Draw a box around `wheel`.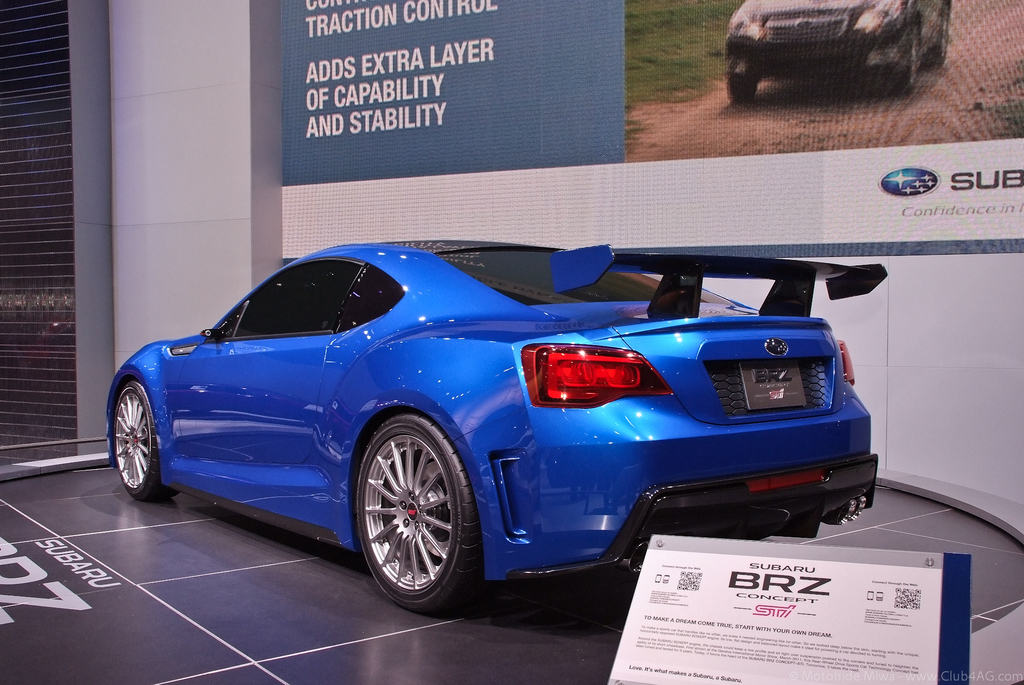
(x1=349, y1=414, x2=478, y2=603).
